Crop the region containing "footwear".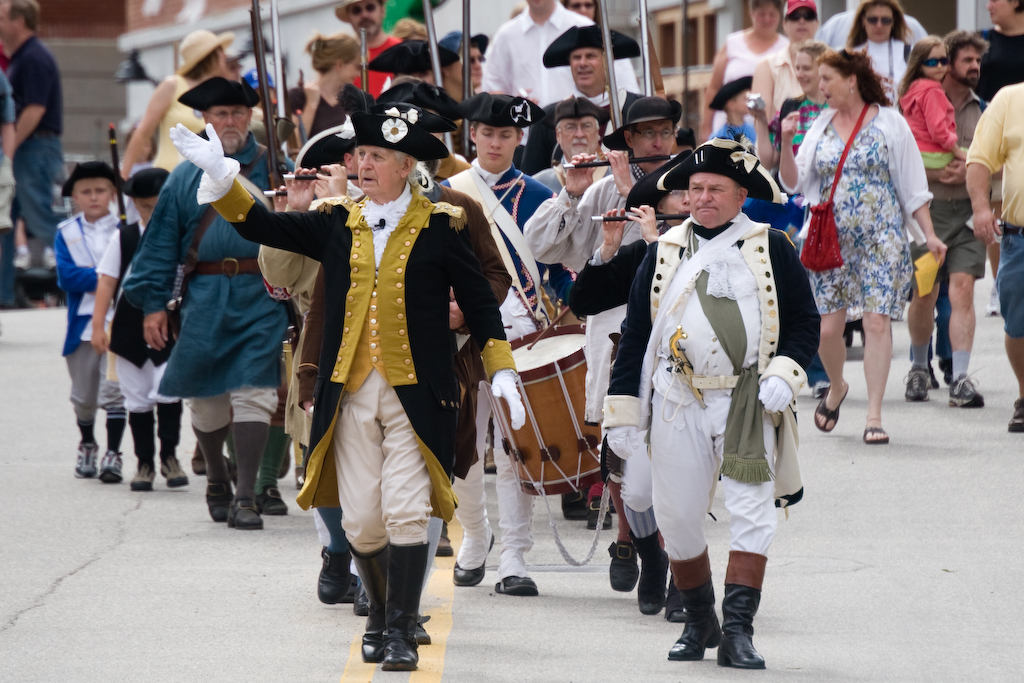
Crop region: crop(99, 447, 123, 485).
